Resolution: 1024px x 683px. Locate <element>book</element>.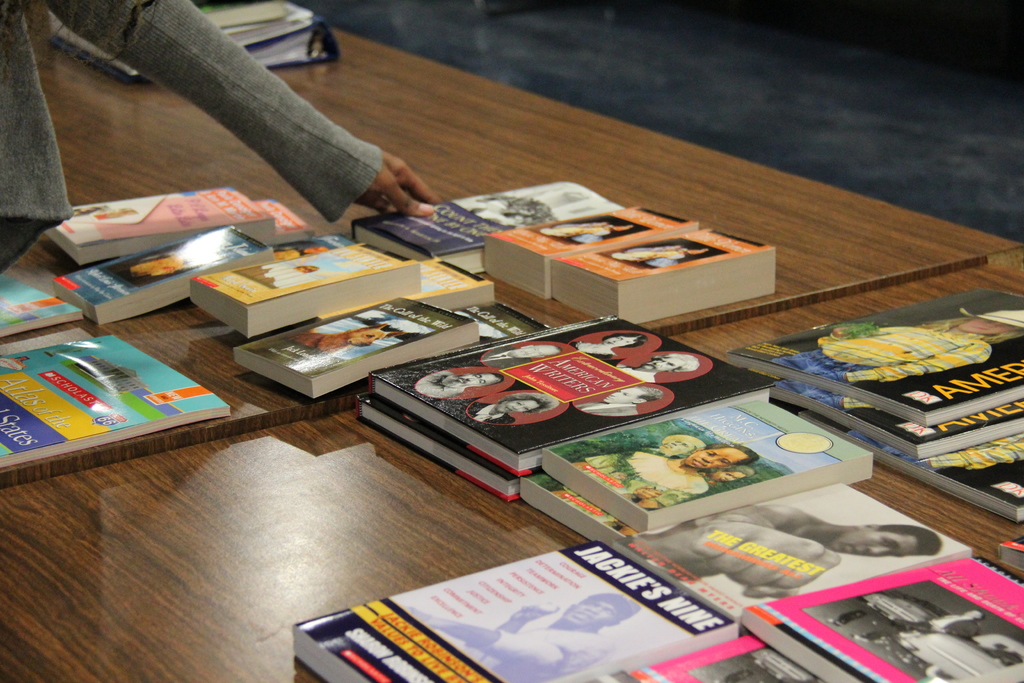
BBox(724, 277, 1023, 425).
